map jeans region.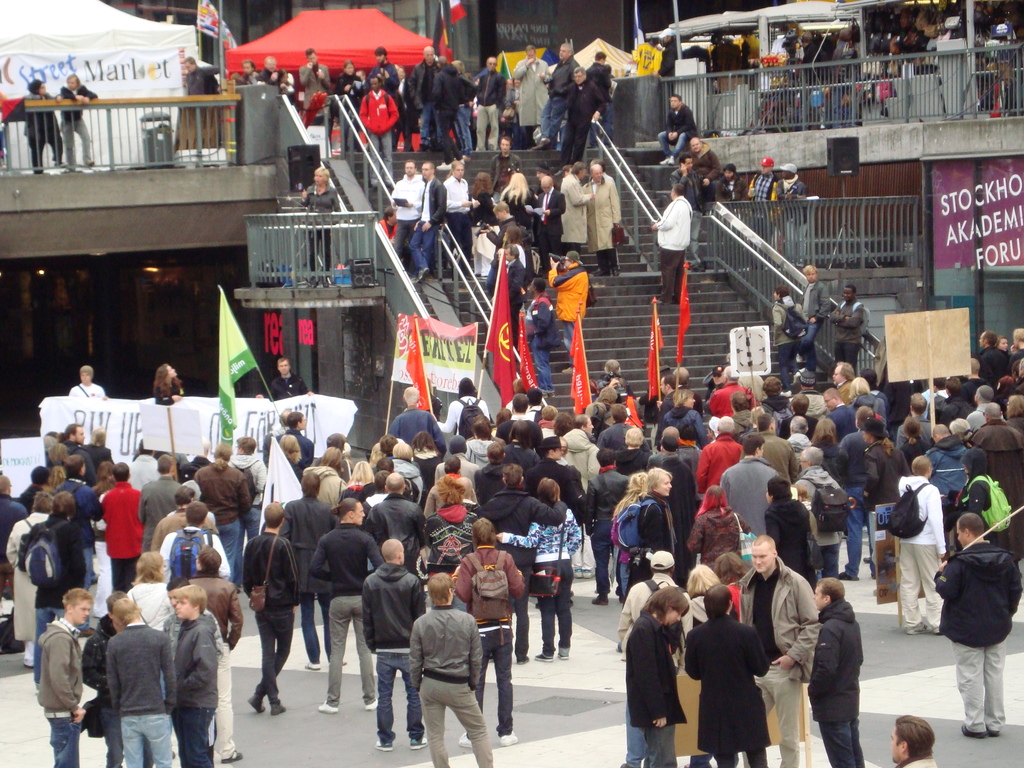
Mapped to 374,650,422,735.
